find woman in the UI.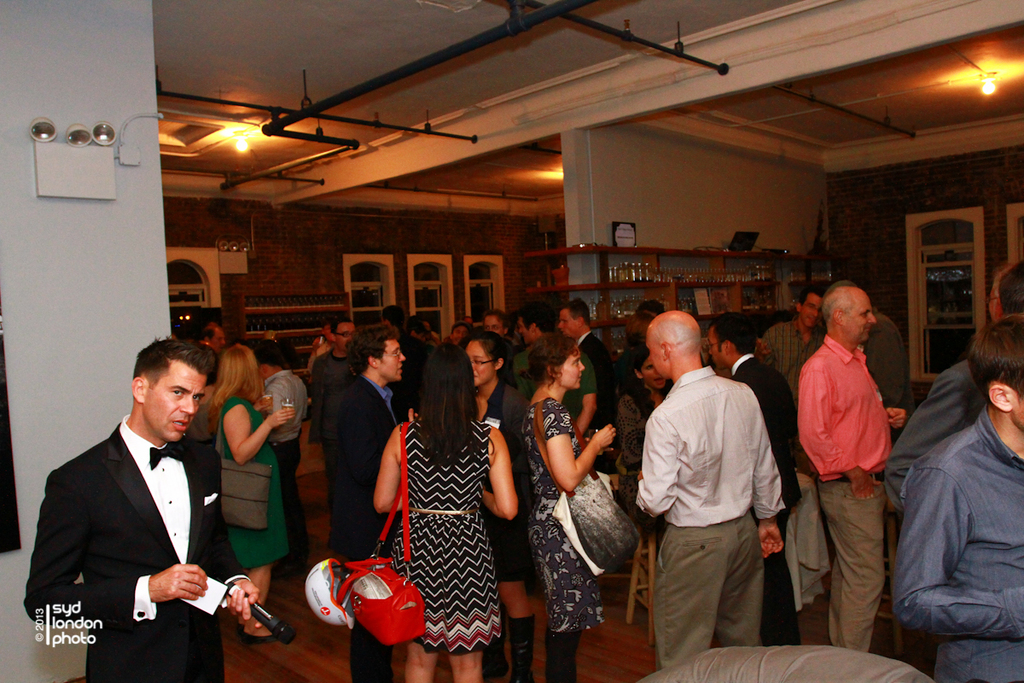
UI element at <region>202, 345, 300, 646</region>.
